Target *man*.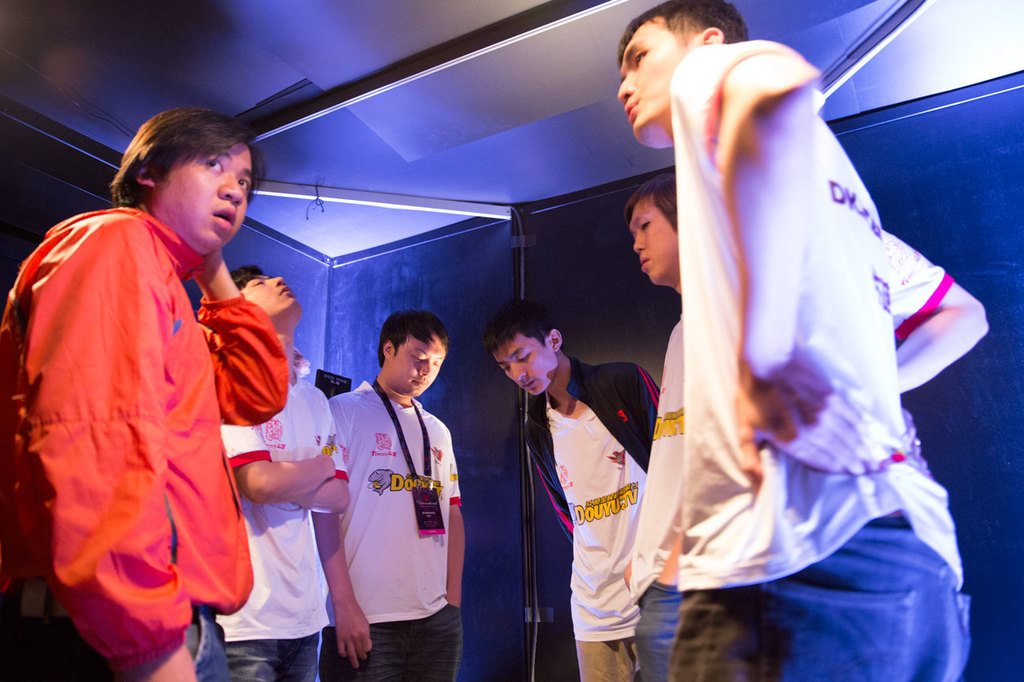
Target region: select_region(318, 294, 486, 681).
